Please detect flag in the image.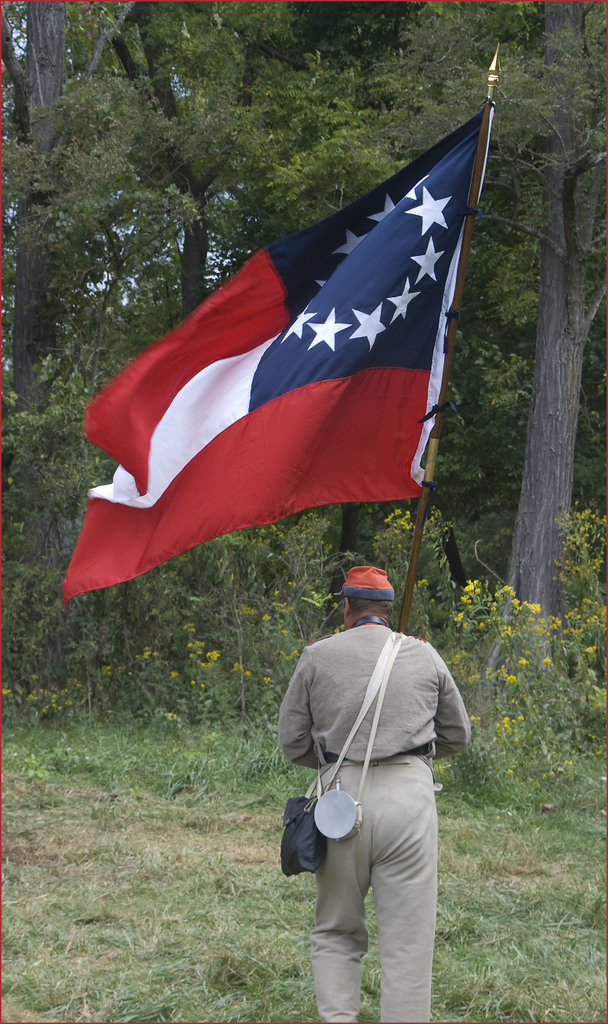
x1=88 y1=76 x2=478 y2=632.
